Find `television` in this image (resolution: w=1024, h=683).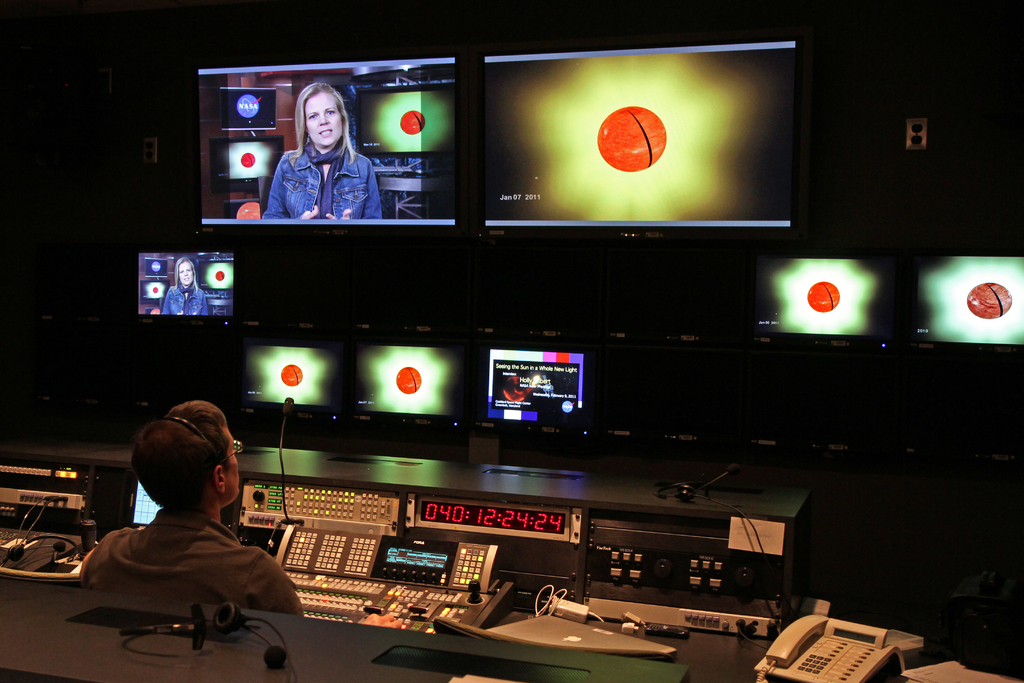
{"left": 191, "top": 40, "right": 461, "bottom": 233}.
